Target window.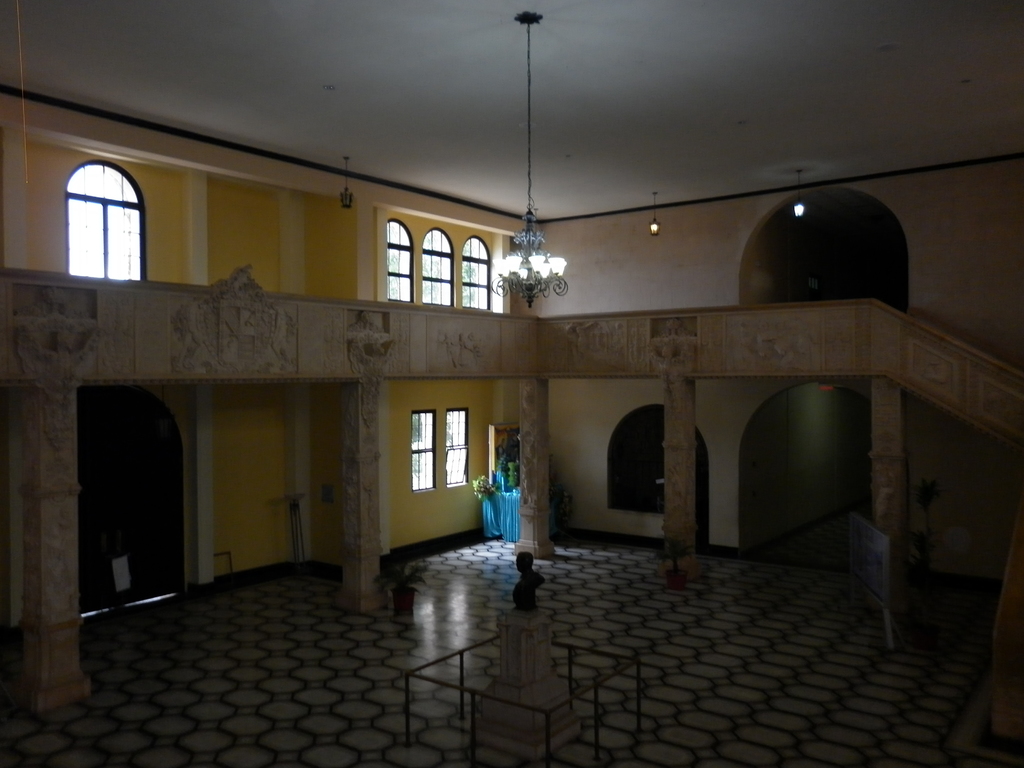
Target region: 65/153/153/287.
